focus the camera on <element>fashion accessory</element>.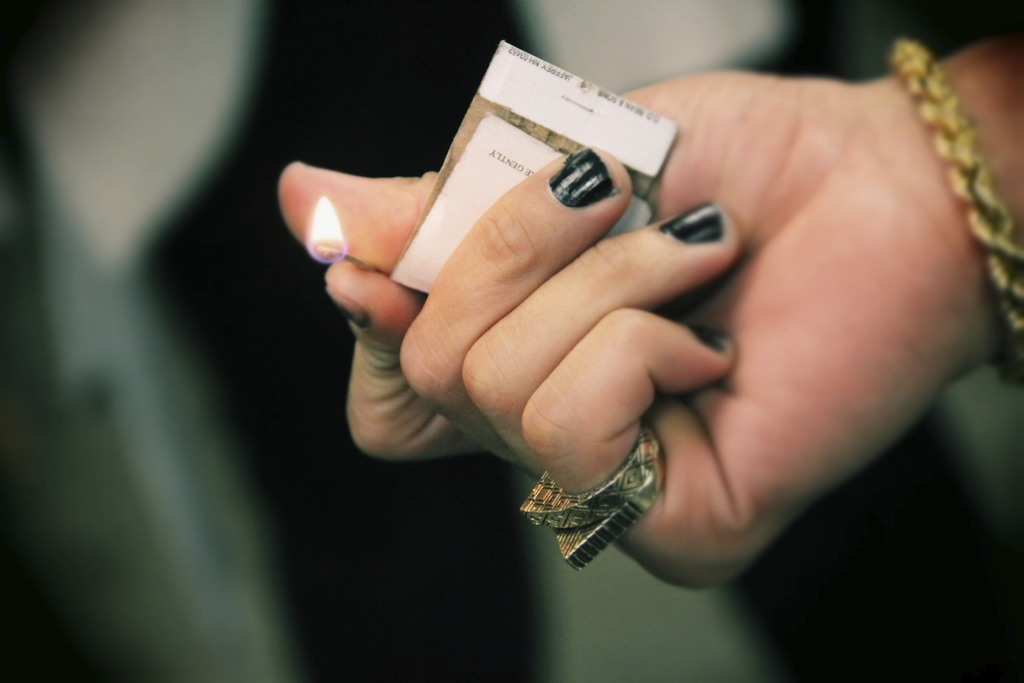
Focus region: <bbox>658, 202, 728, 242</bbox>.
